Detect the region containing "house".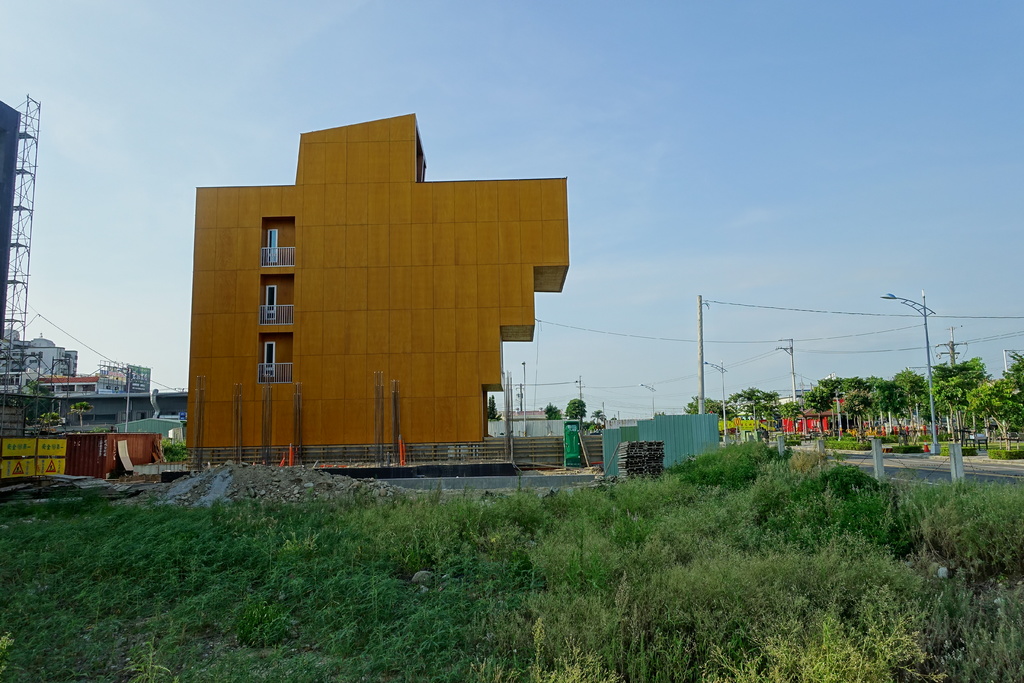
[left=169, top=124, right=589, bottom=466].
